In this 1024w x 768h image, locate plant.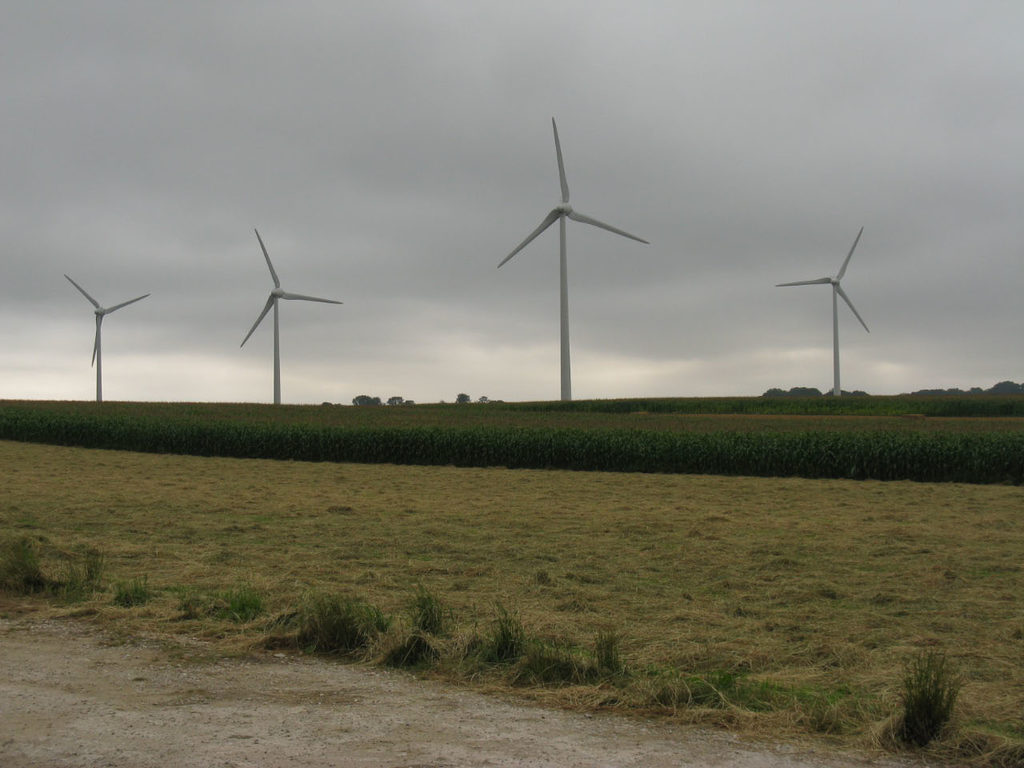
Bounding box: 589/622/635/698.
